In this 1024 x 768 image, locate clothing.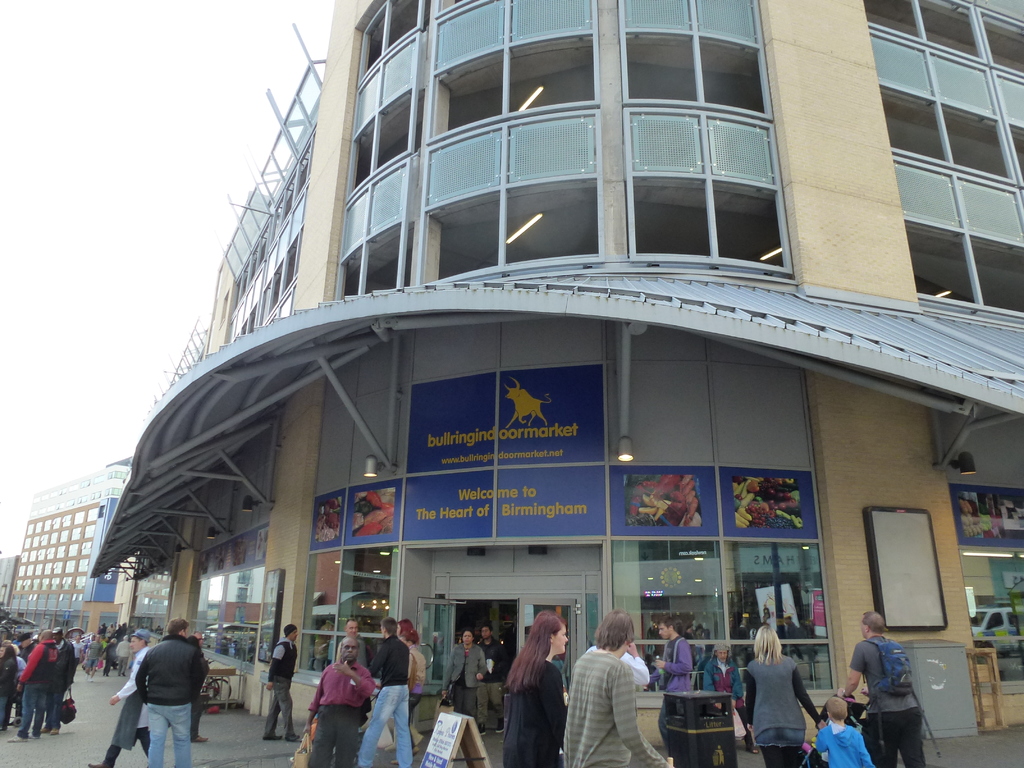
Bounding box: (left=103, top=641, right=118, bottom=675).
